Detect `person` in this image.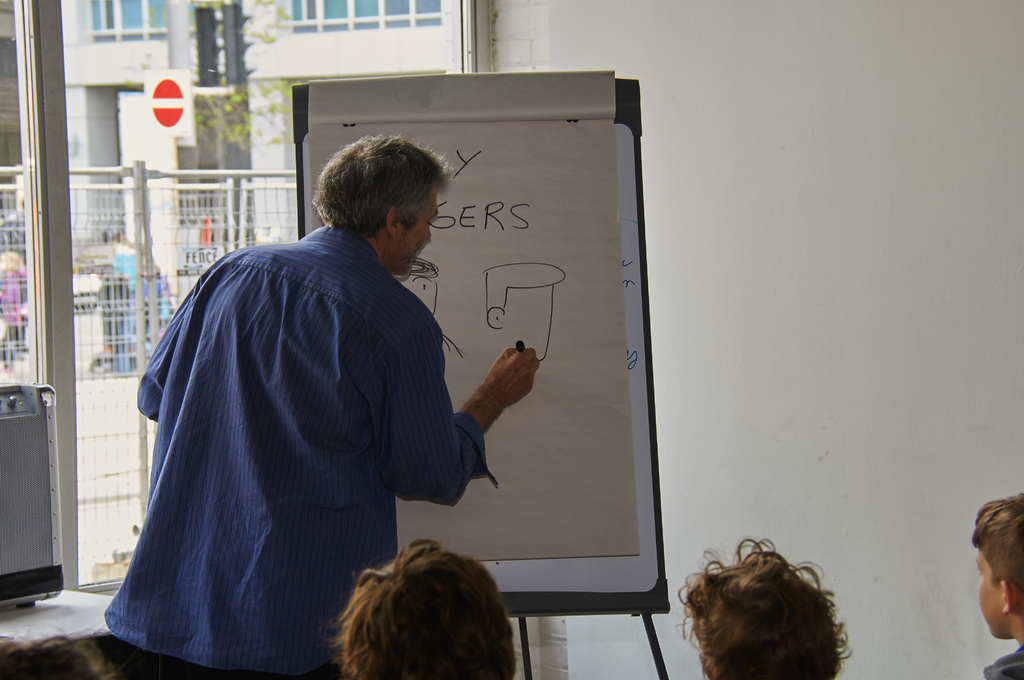
Detection: detection(332, 544, 519, 676).
